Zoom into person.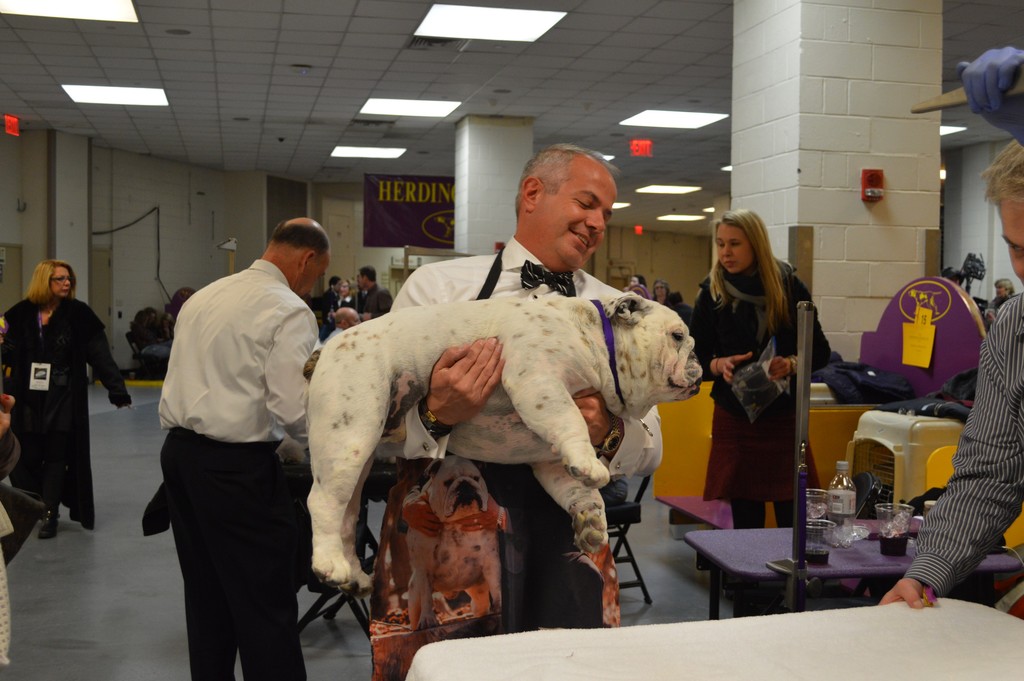
Zoom target: 372:141:664:680.
